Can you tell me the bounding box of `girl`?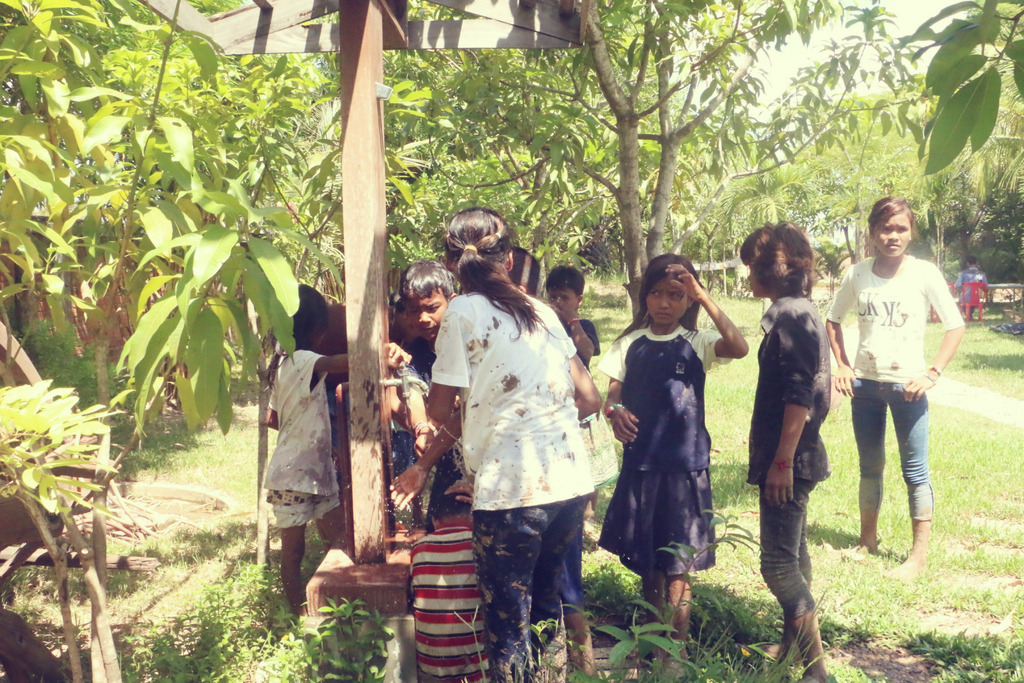
x1=264, y1=277, x2=356, y2=646.
